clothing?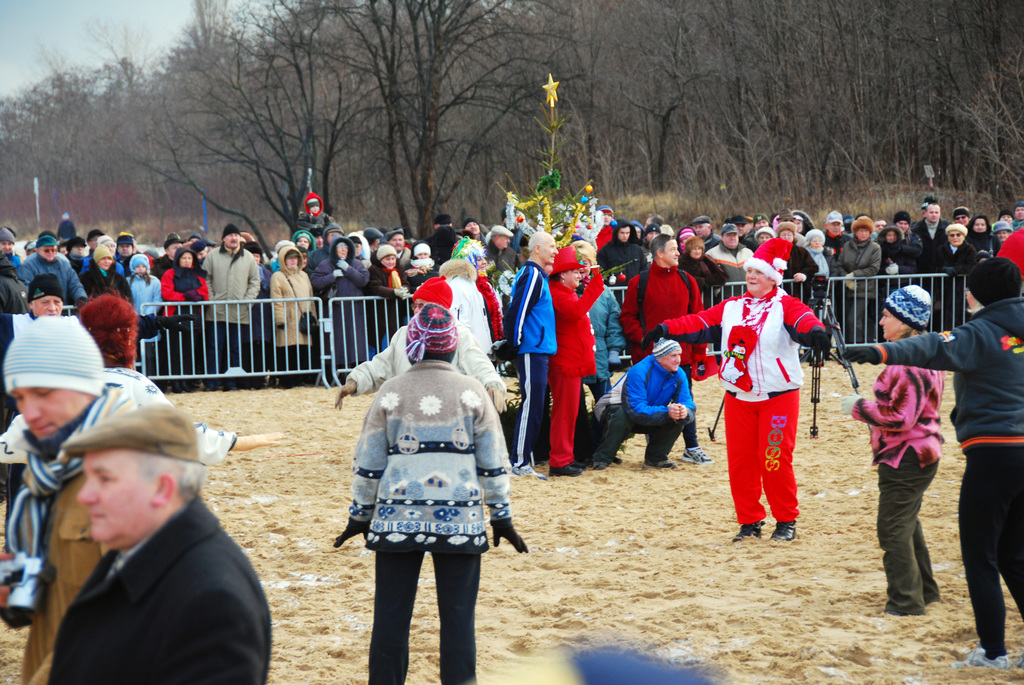
BBox(445, 282, 492, 356)
